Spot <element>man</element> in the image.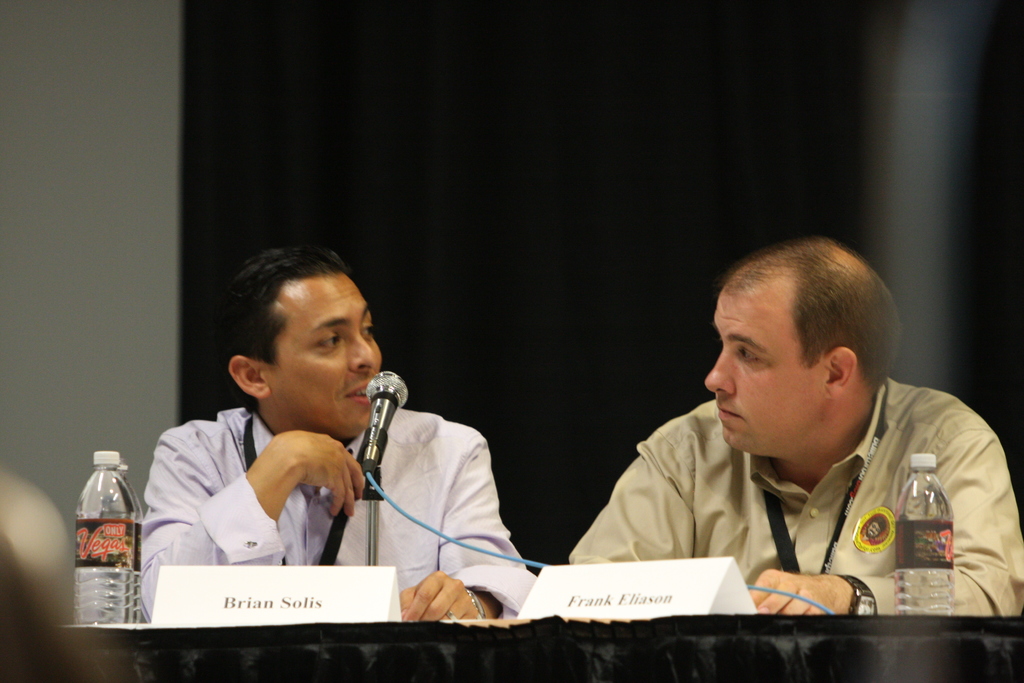
<element>man</element> found at locate(566, 233, 1023, 623).
